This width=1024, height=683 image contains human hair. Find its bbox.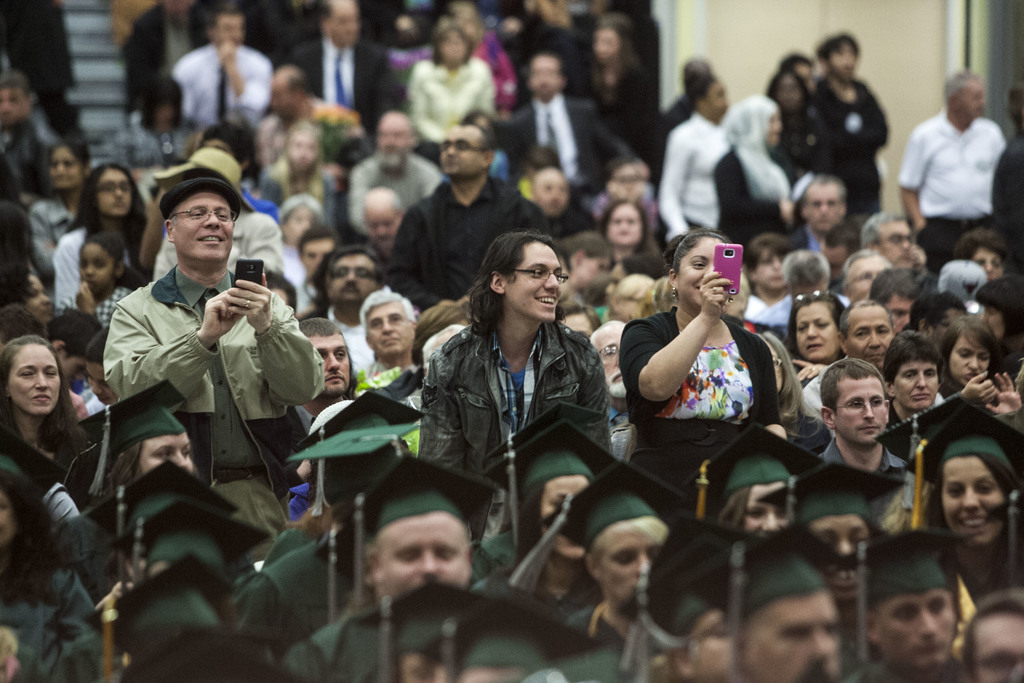
[524,47,570,79].
